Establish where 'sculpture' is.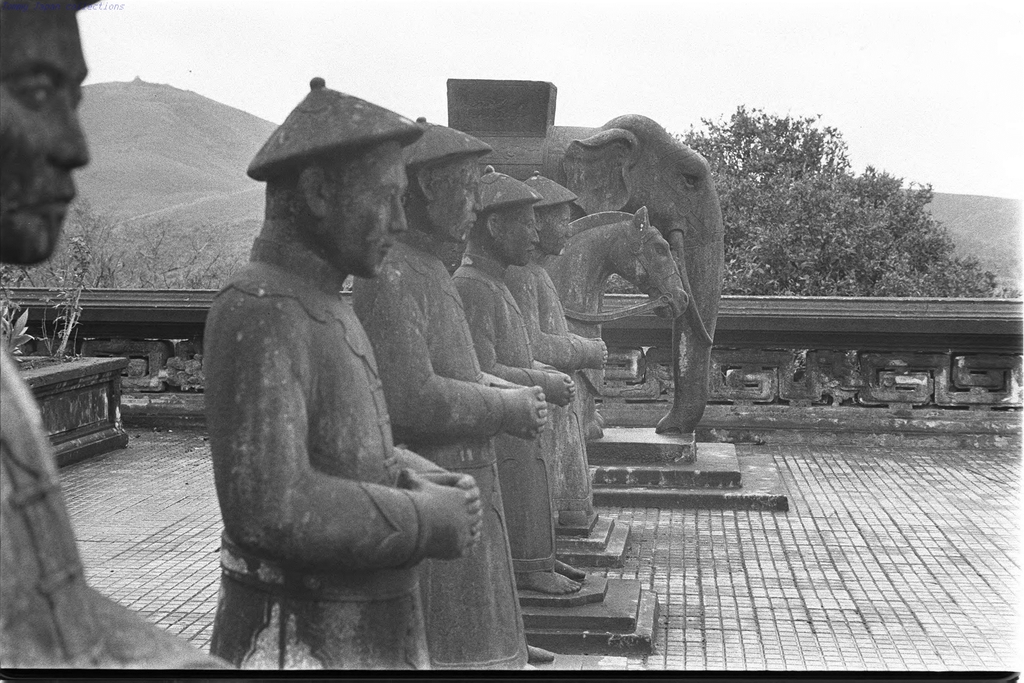
Established at [502,163,604,518].
